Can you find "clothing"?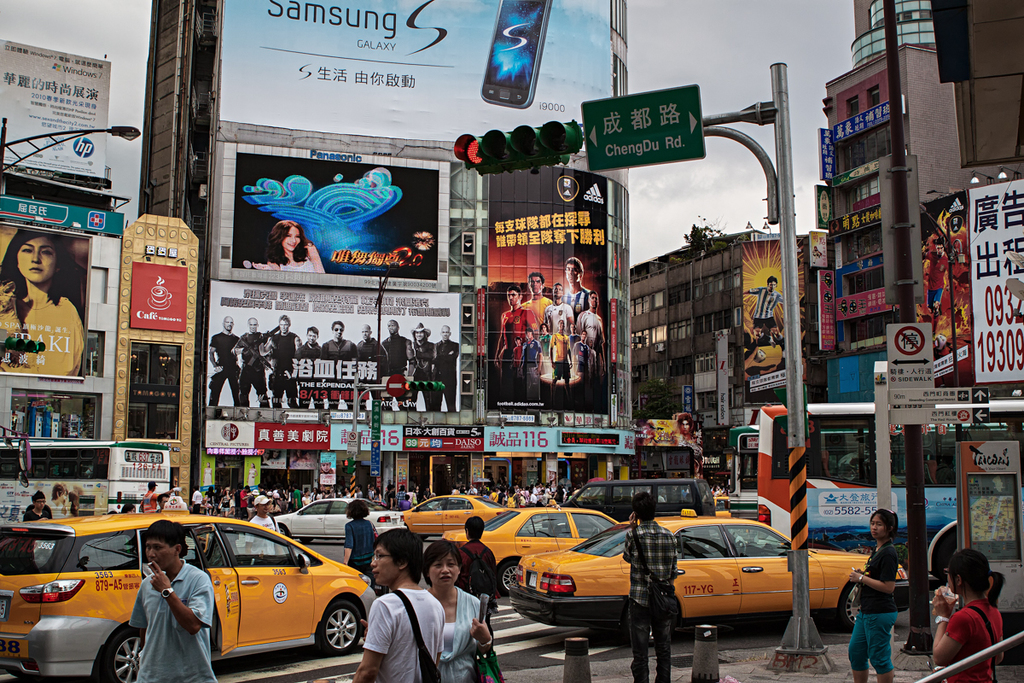
Yes, bounding box: select_region(139, 493, 159, 522).
